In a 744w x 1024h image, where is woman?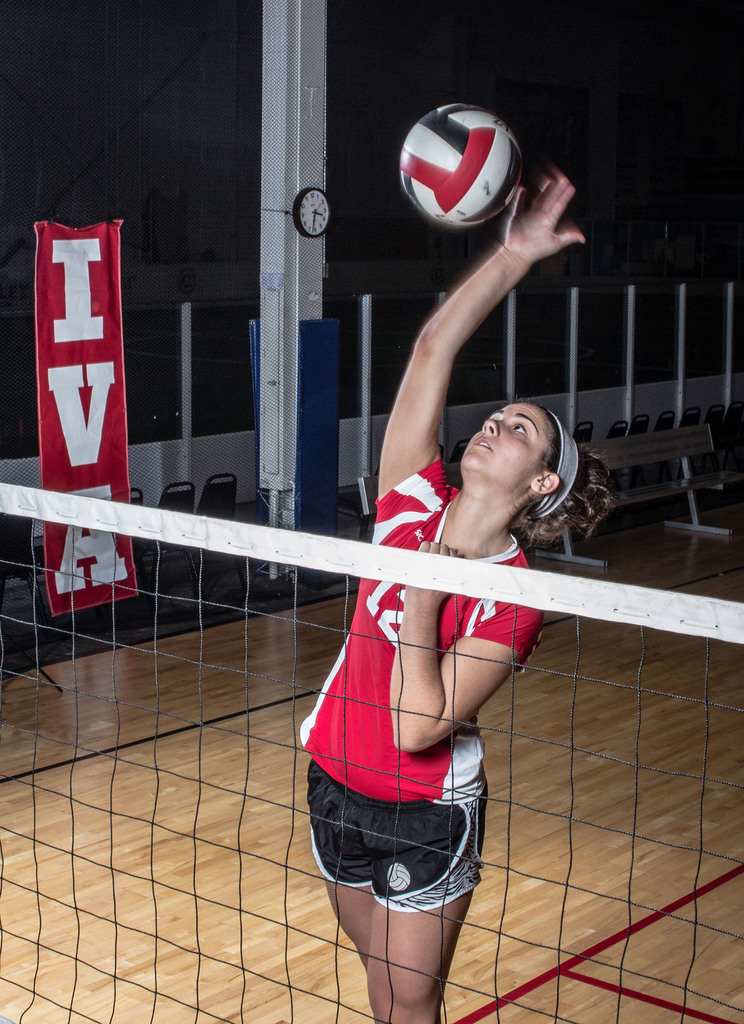
257 131 597 1020.
